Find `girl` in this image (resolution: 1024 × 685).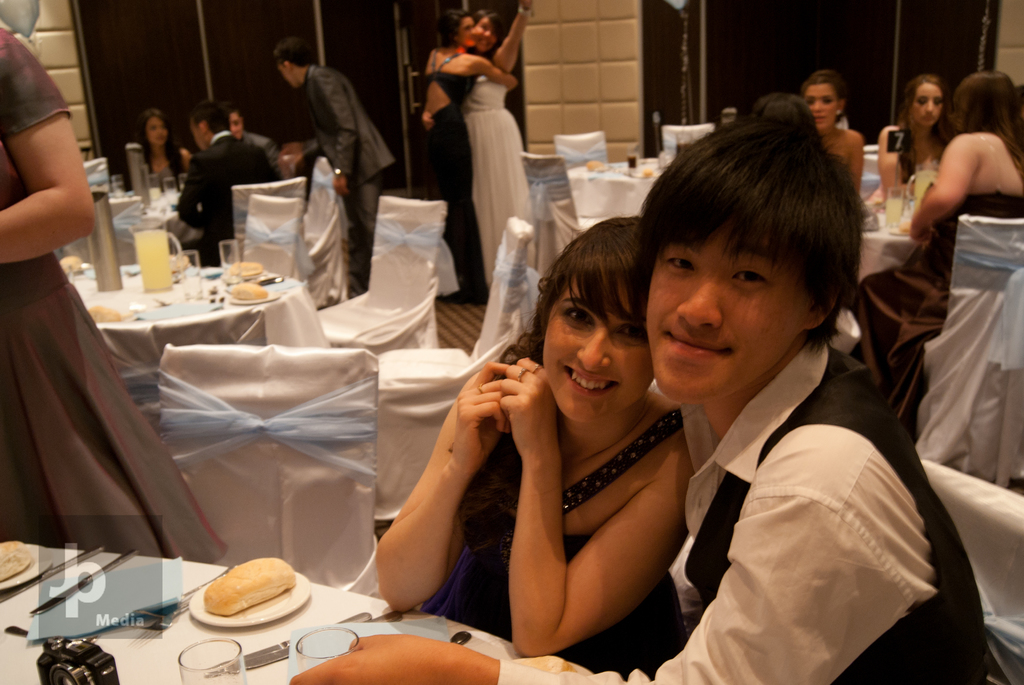
{"left": 372, "top": 219, "right": 692, "bottom": 672}.
